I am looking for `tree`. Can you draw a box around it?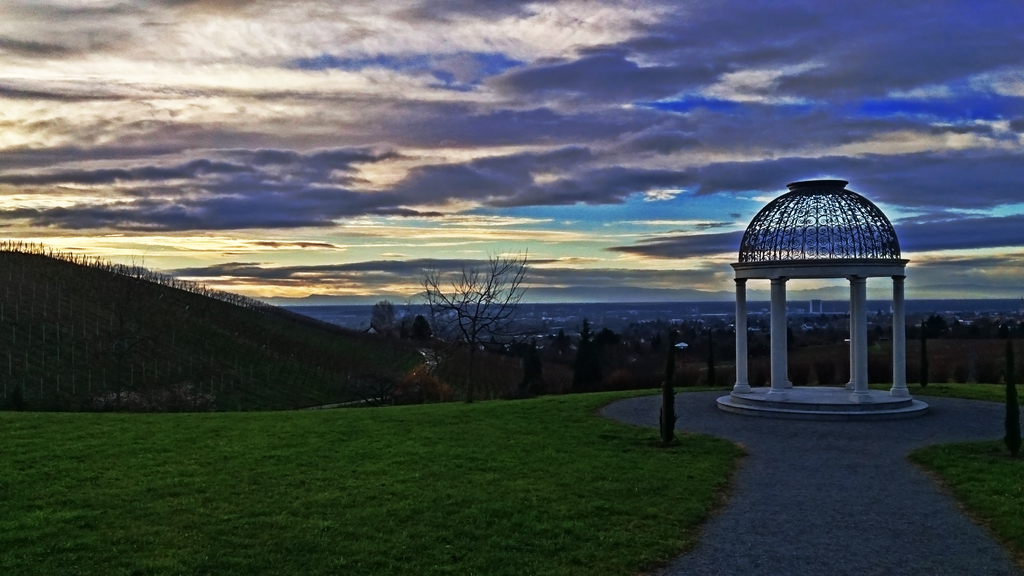
Sure, the bounding box is (369,298,398,334).
